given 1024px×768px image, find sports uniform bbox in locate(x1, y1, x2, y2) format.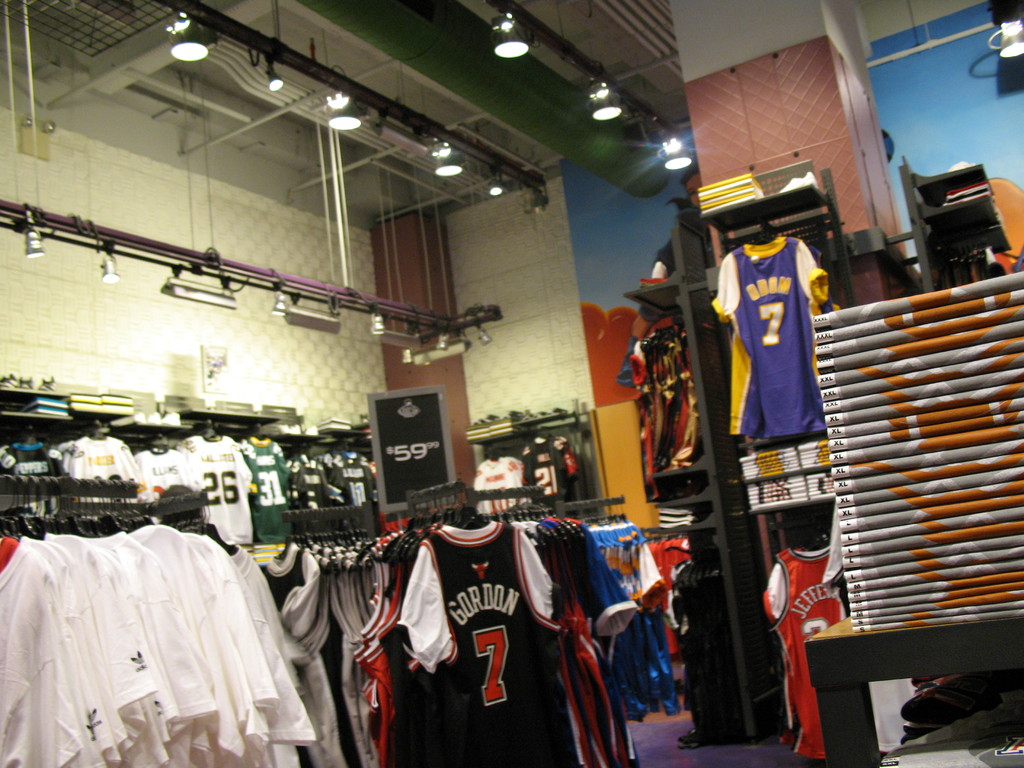
locate(726, 222, 841, 486).
